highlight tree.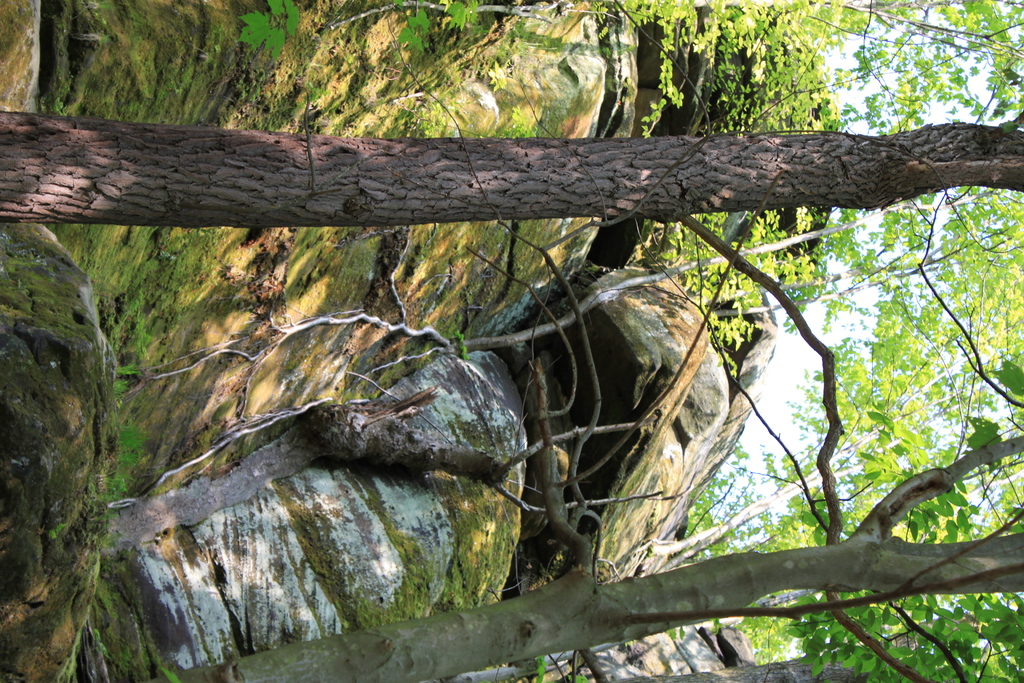
Highlighted region: x1=212 y1=249 x2=1023 y2=682.
